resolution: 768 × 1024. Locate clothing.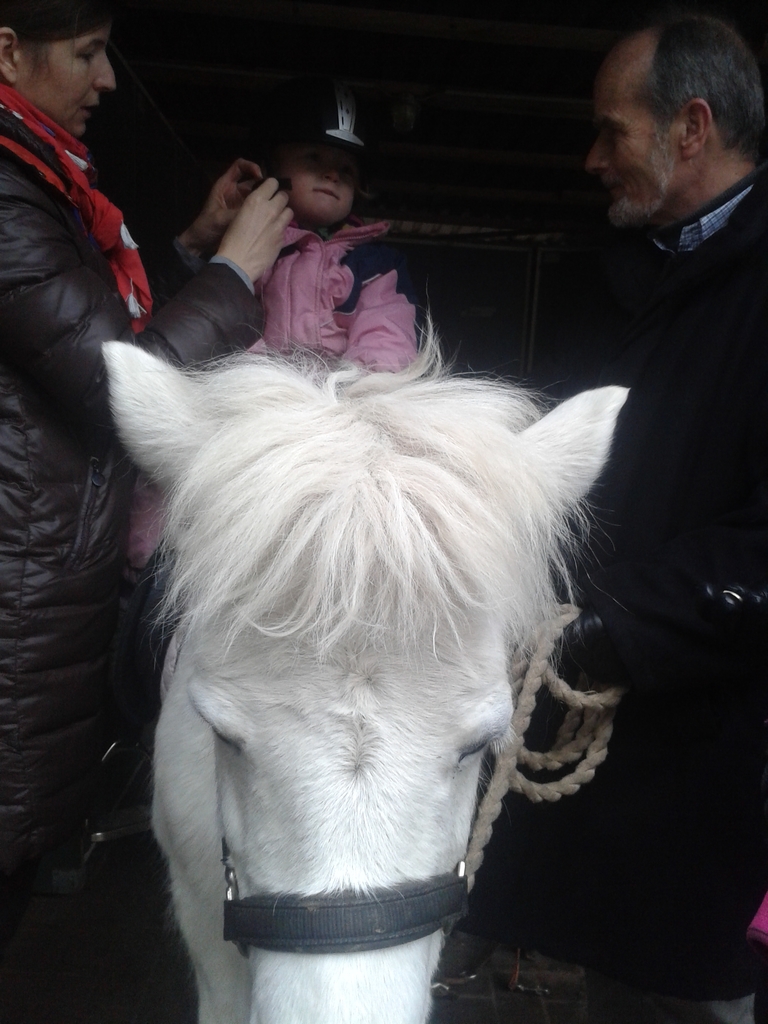
x1=118 y1=195 x2=429 y2=564.
